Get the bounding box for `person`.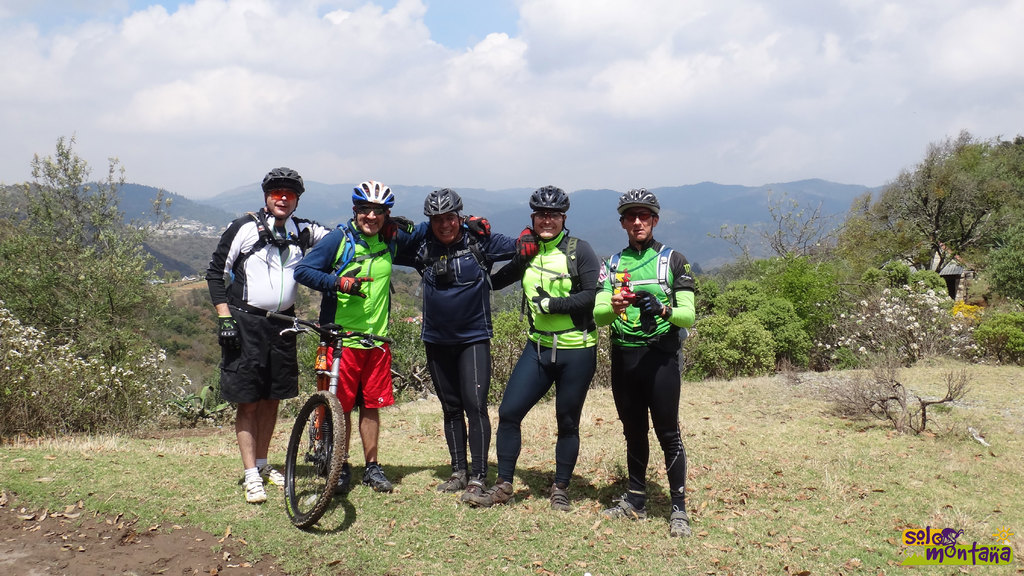
<bbox>479, 178, 600, 509</bbox>.
